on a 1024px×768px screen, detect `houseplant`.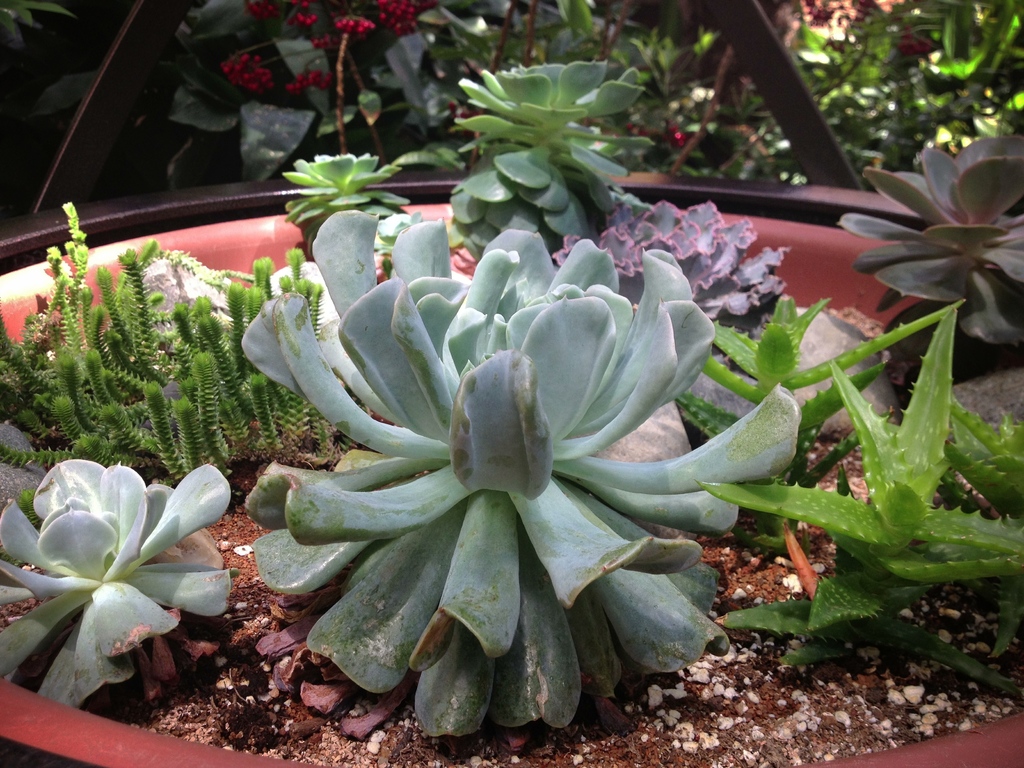
[170,140,897,767].
